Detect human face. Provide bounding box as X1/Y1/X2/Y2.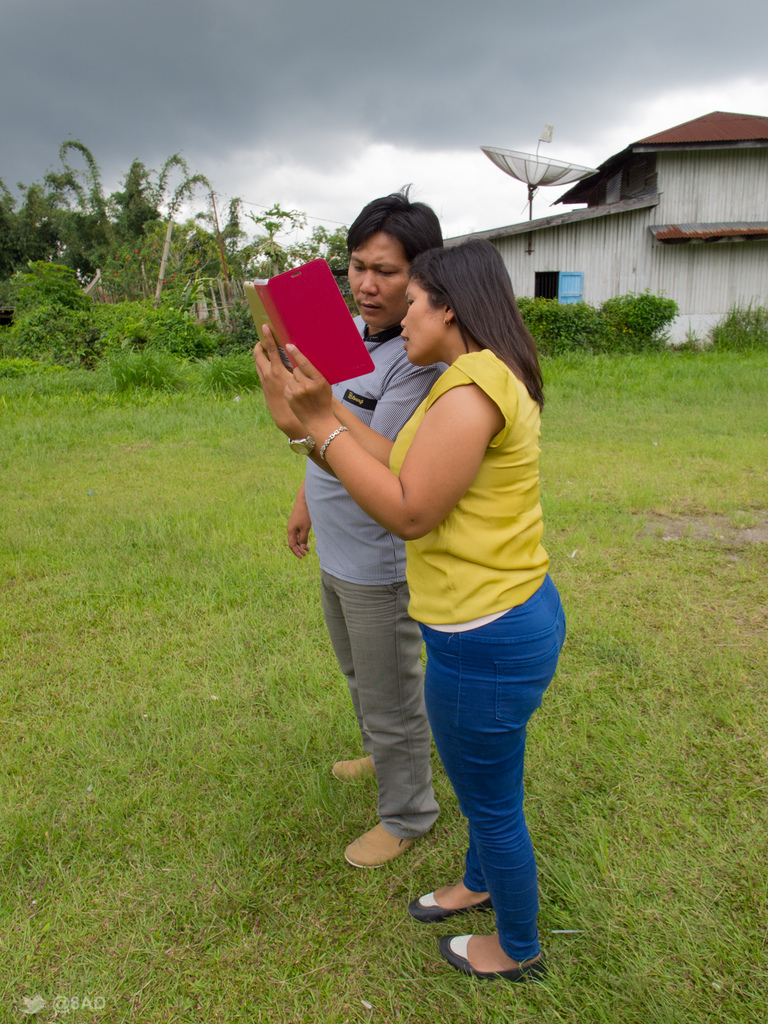
345/230/412/330.
